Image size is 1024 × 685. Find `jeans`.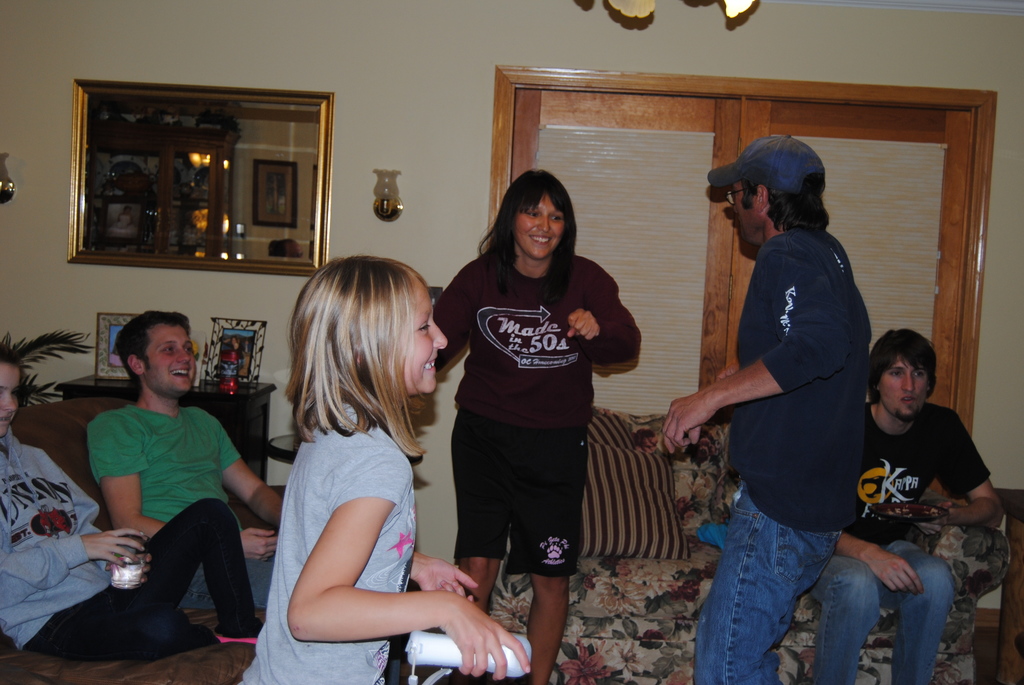
left=186, top=548, right=291, bottom=622.
